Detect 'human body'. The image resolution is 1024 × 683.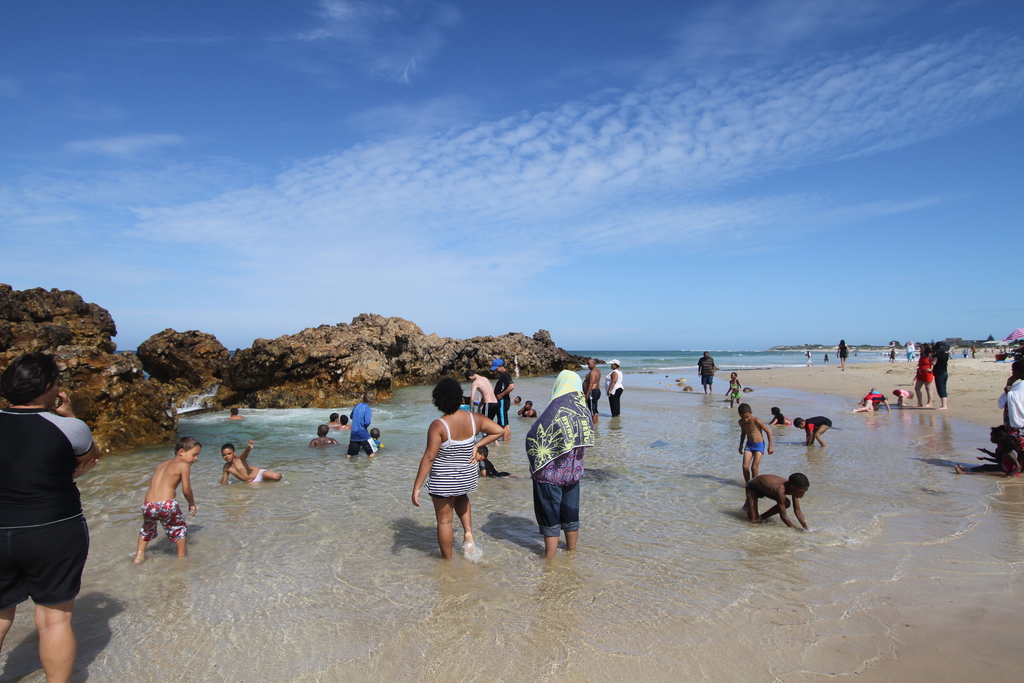
698/350/716/397.
